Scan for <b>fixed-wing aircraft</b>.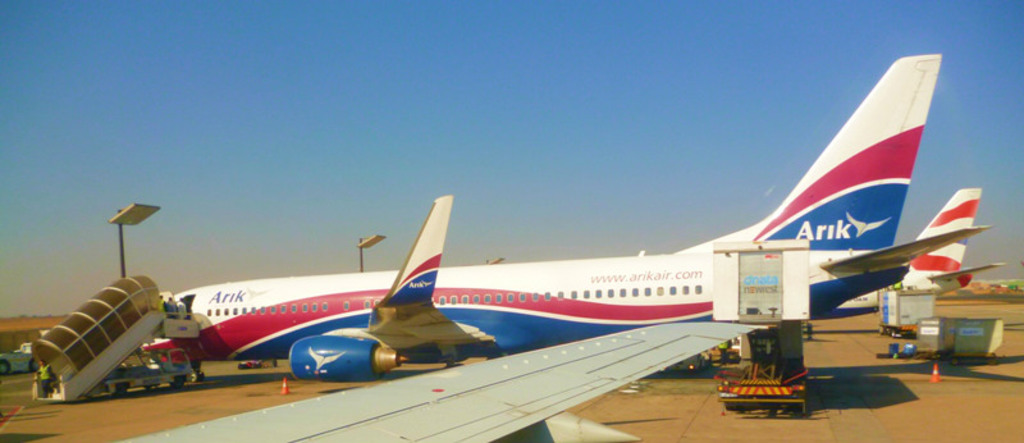
Scan result: 835,181,1005,320.
